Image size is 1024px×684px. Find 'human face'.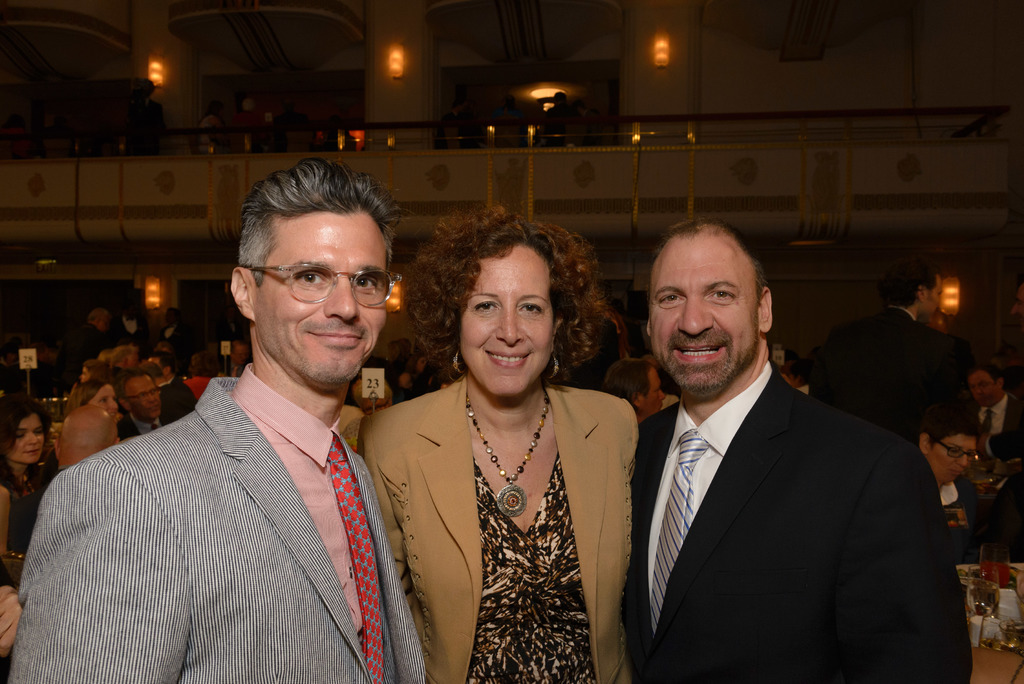
(left=252, top=217, right=387, bottom=388).
